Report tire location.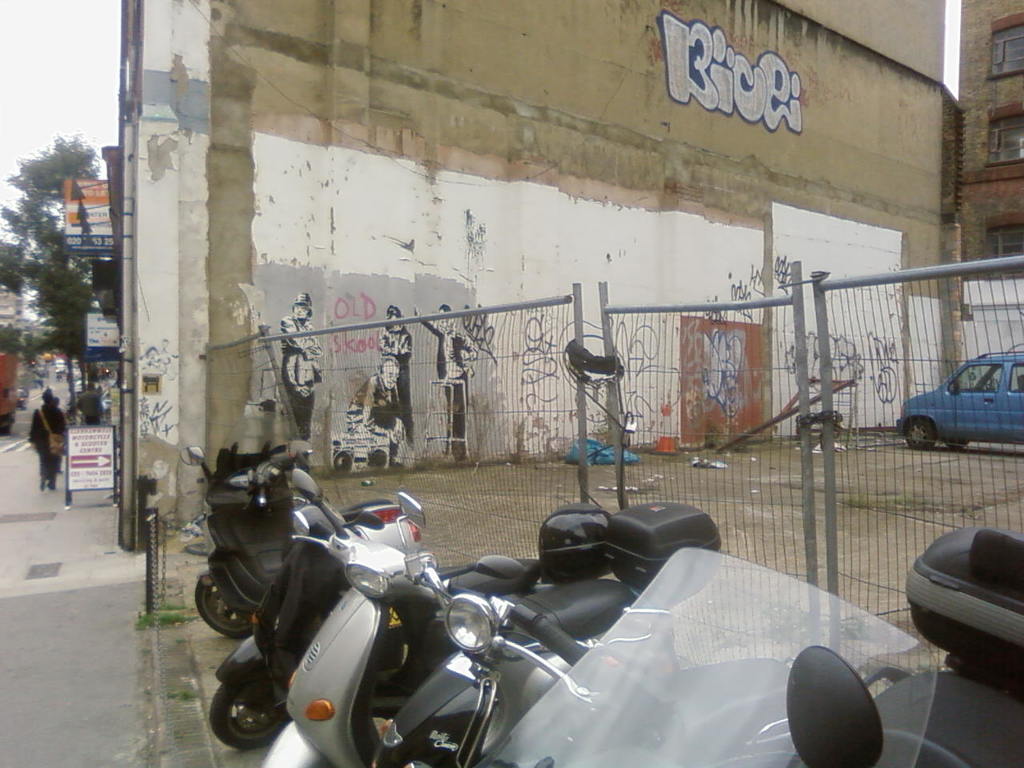
Report: Rect(192, 570, 254, 638).
